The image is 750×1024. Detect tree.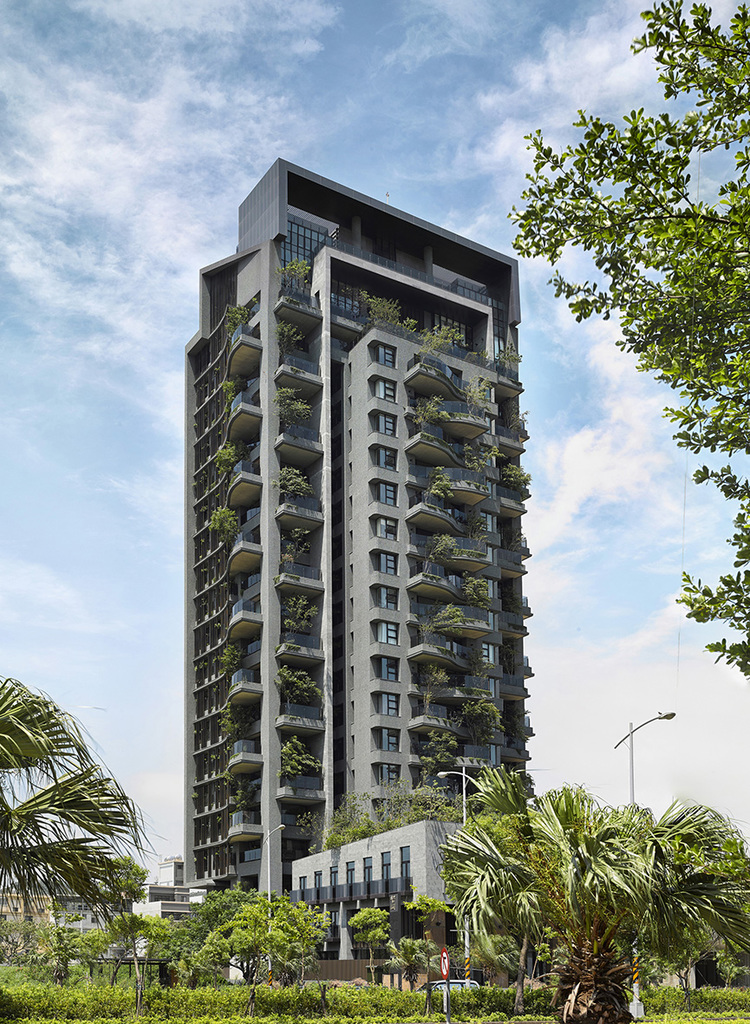
Detection: detection(386, 932, 432, 988).
